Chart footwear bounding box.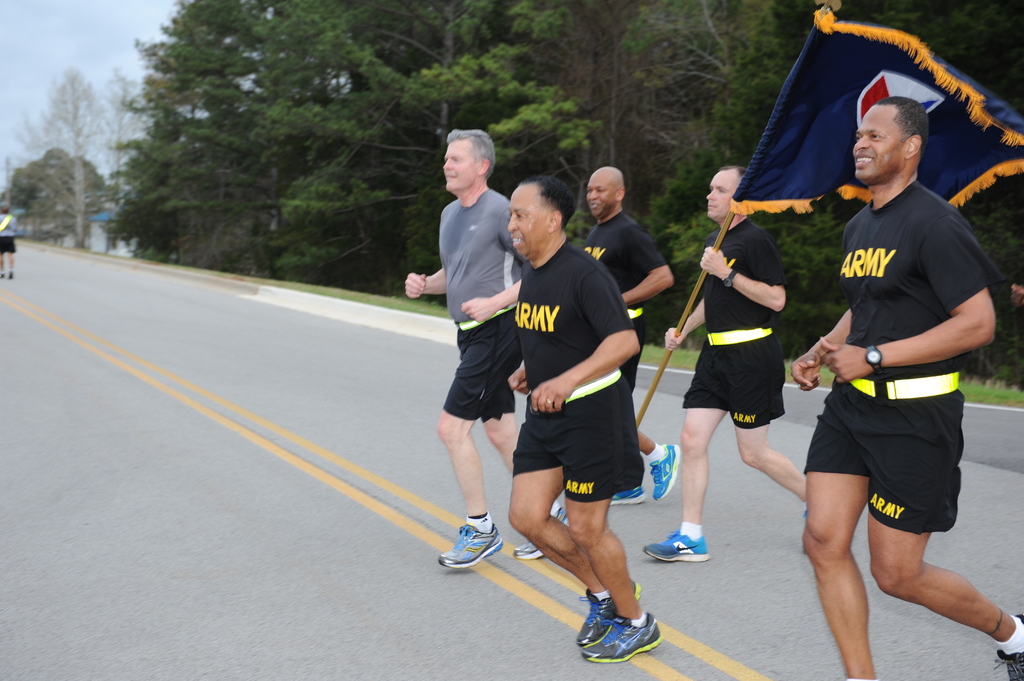
Charted: bbox(515, 503, 573, 561).
